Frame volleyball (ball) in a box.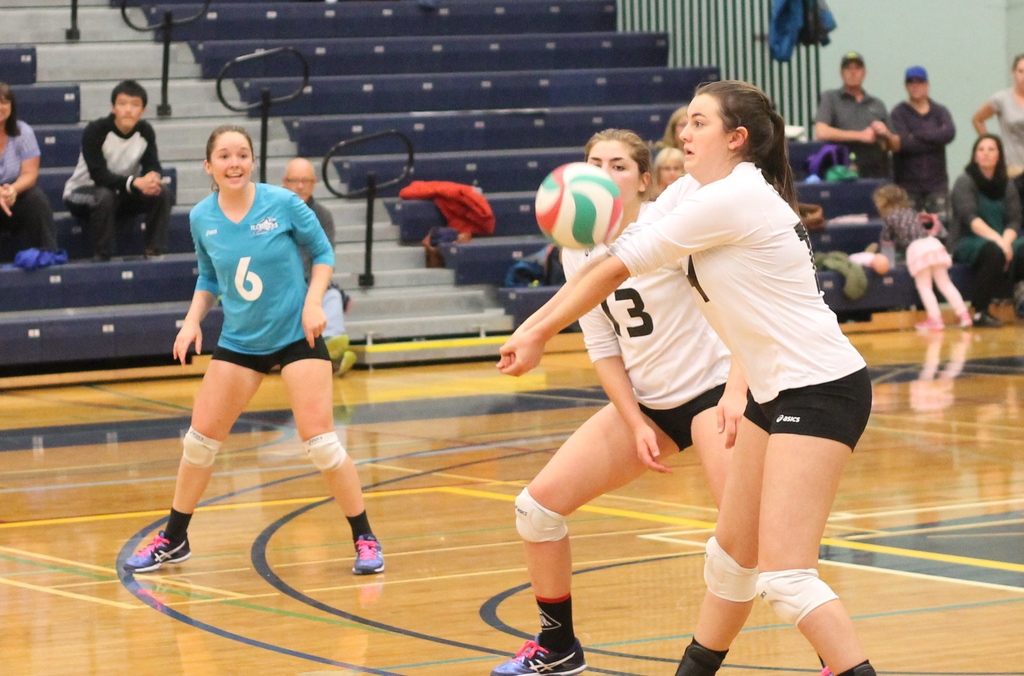
rect(531, 160, 624, 250).
